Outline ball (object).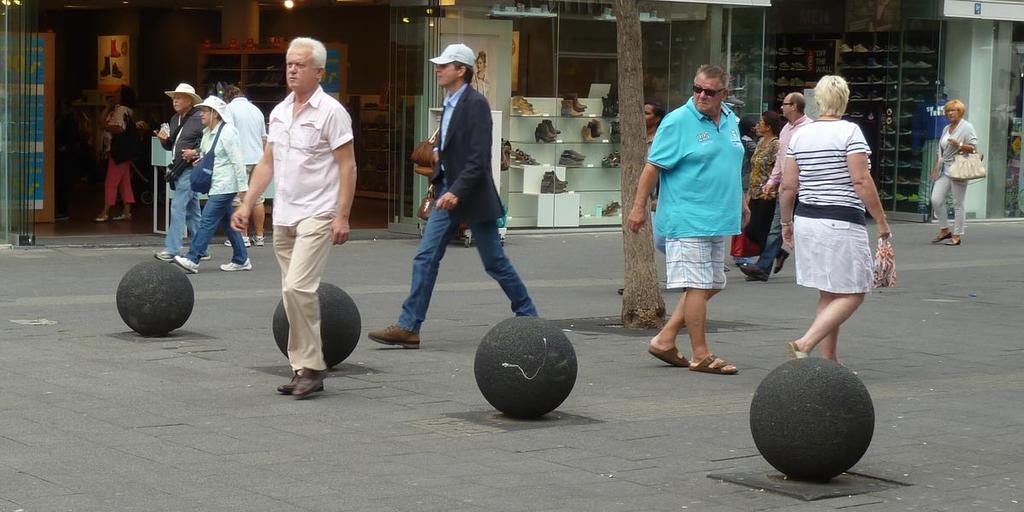
Outline: detection(750, 352, 878, 486).
